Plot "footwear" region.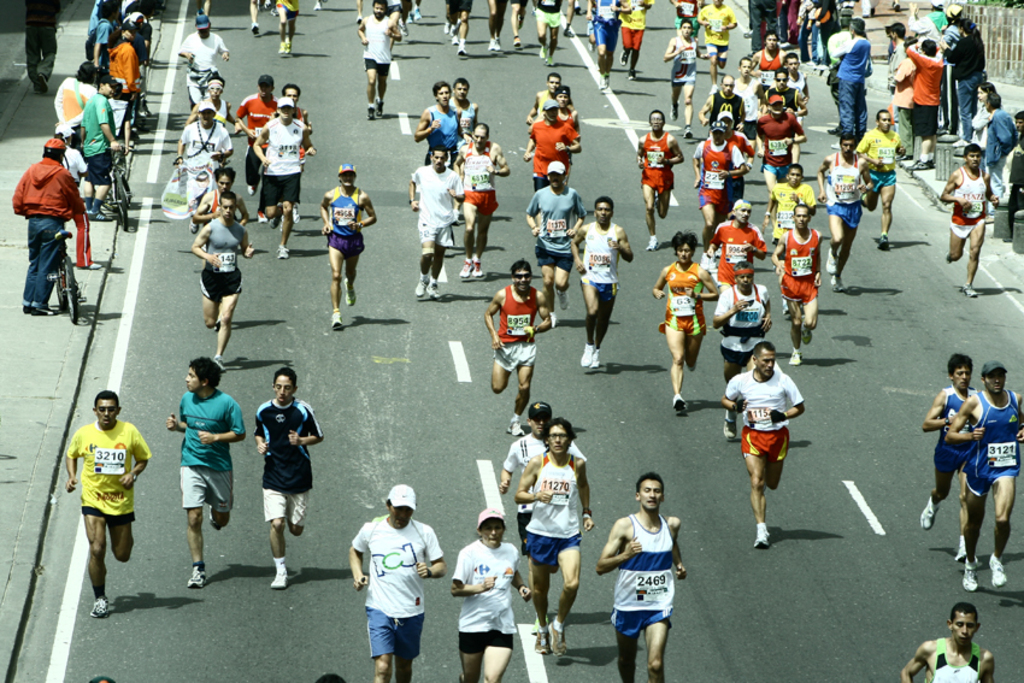
Plotted at <bbox>960, 281, 978, 298</bbox>.
